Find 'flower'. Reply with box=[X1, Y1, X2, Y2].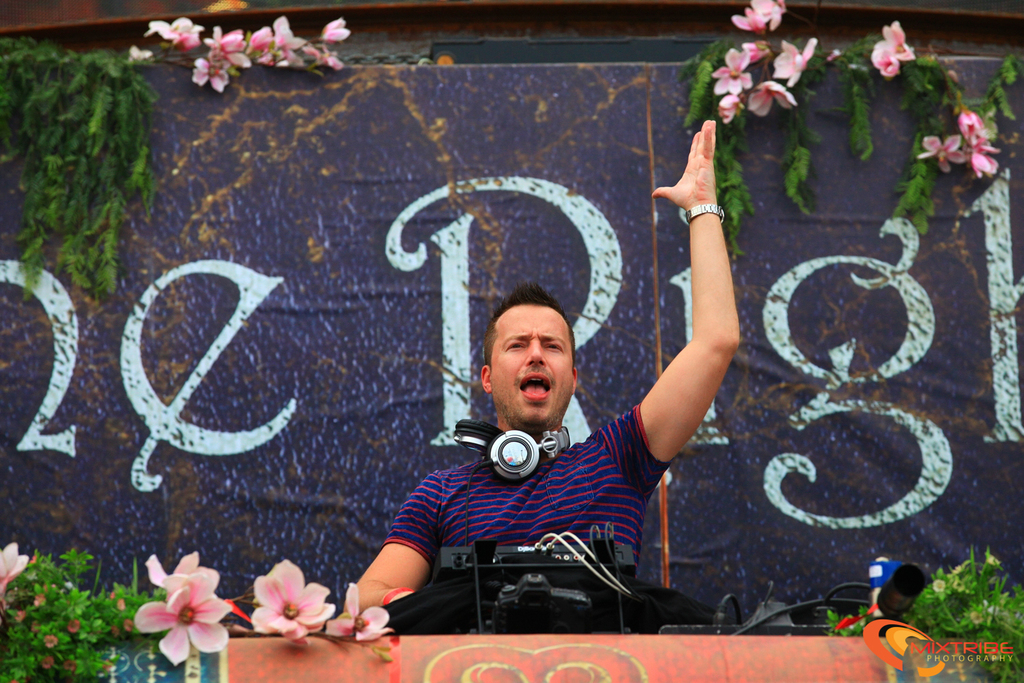
box=[741, 75, 799, 120].
